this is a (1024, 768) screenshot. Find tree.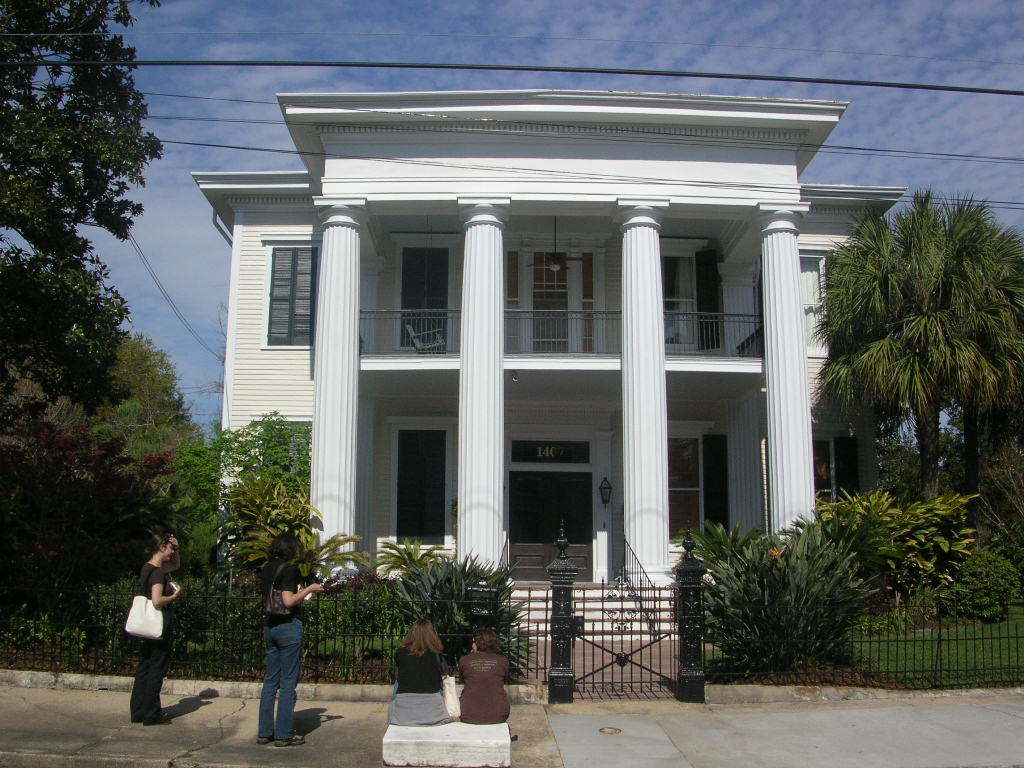
Bounding box: {"x1": 0, "y1": 0, "x2": 177, "y2": 384}.
